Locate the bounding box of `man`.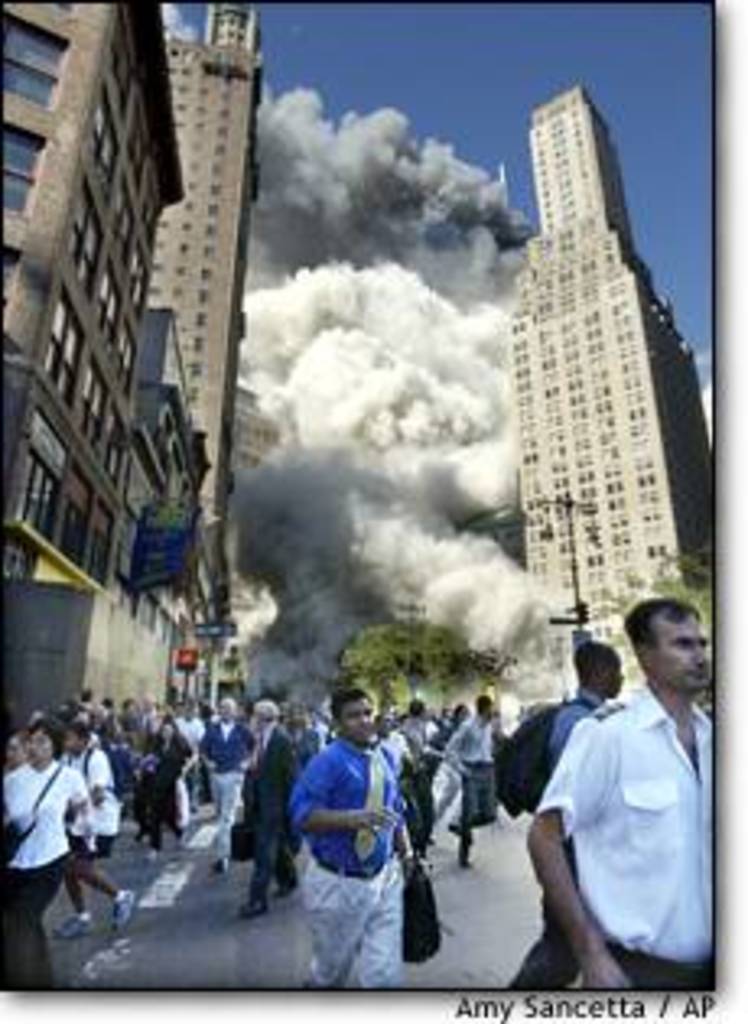
Bounding box: detection(7, 712, 111, 923).
